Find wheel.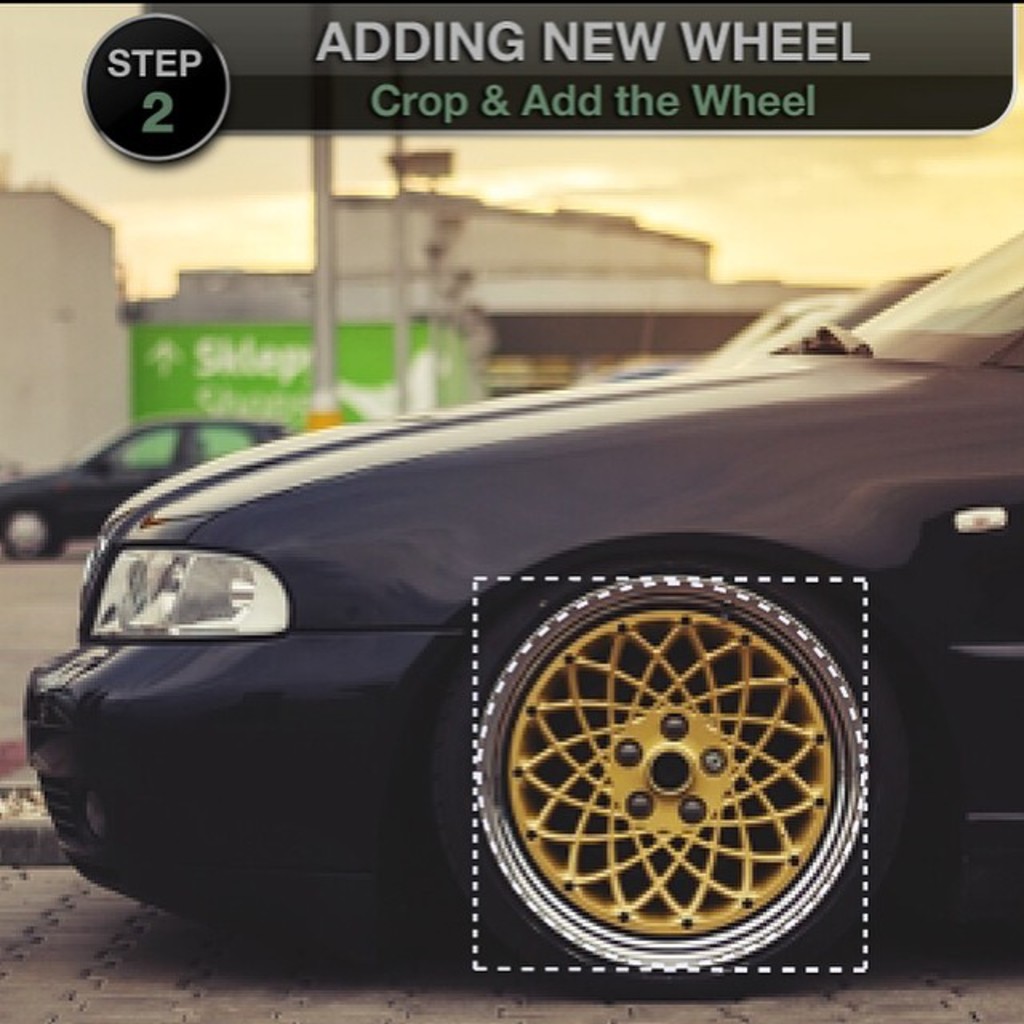
box=[2, 507, 61, 563].
